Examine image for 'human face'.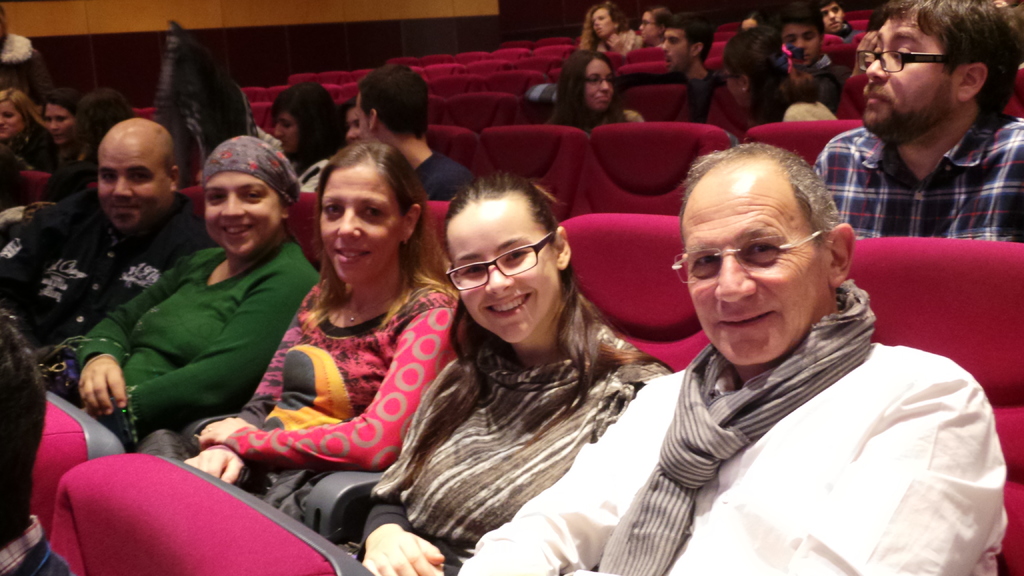
Examination result: (left=90, top=138, right=168, bottom=238).
